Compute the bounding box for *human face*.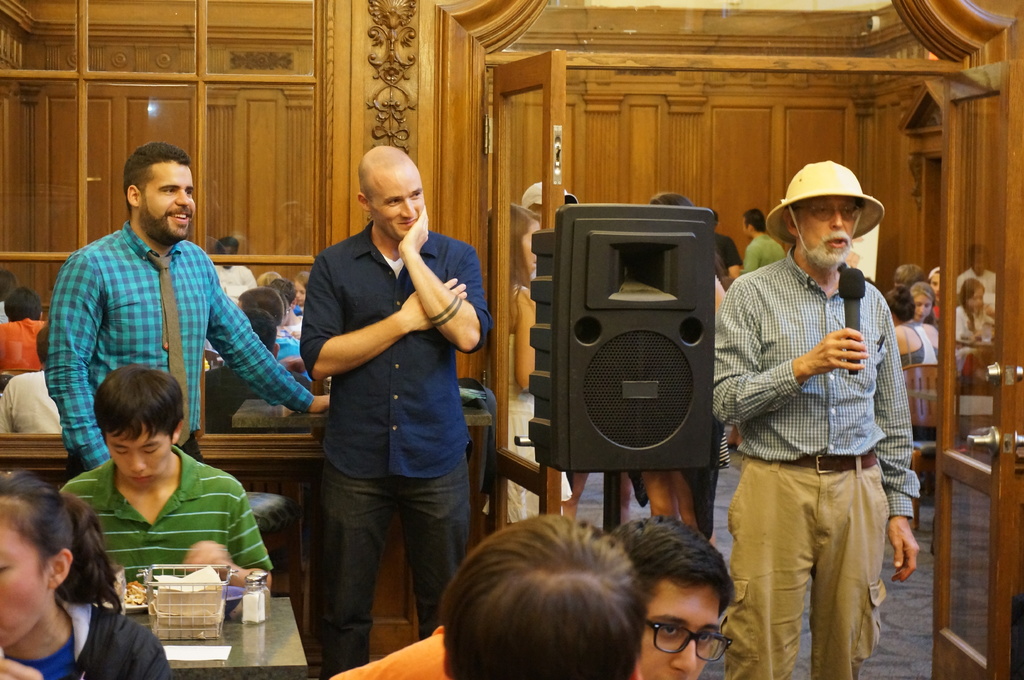
detection(0, 516, 48, 649).
